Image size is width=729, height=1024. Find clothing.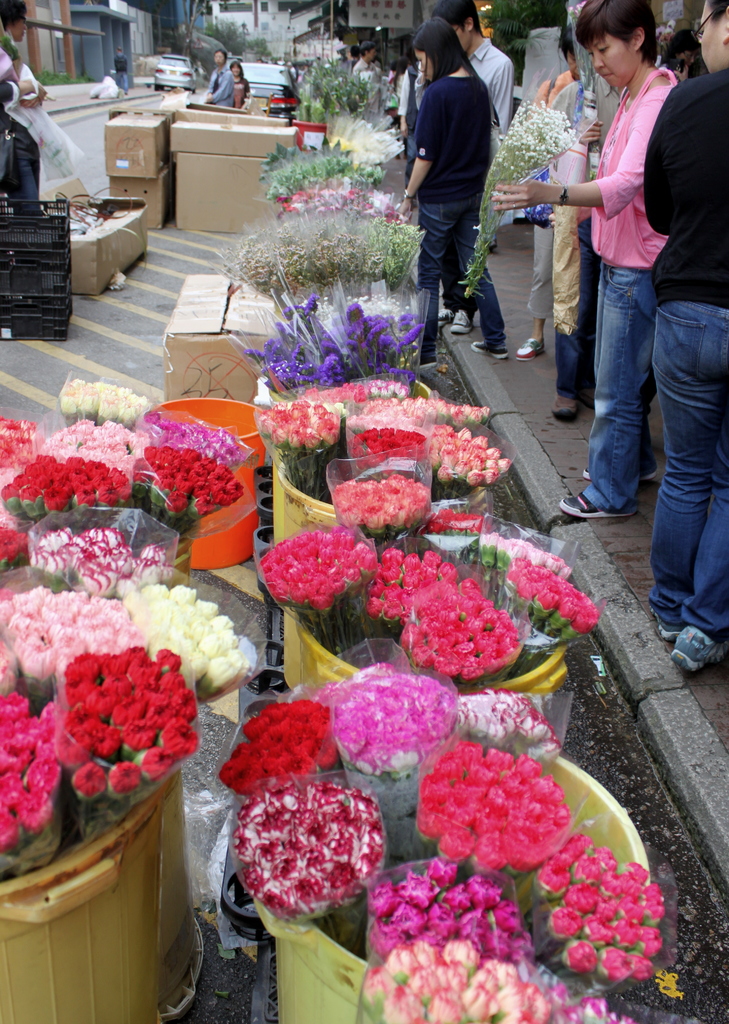
{"left": 0, "top": 31, "right": 90, "bottom": 210}.
